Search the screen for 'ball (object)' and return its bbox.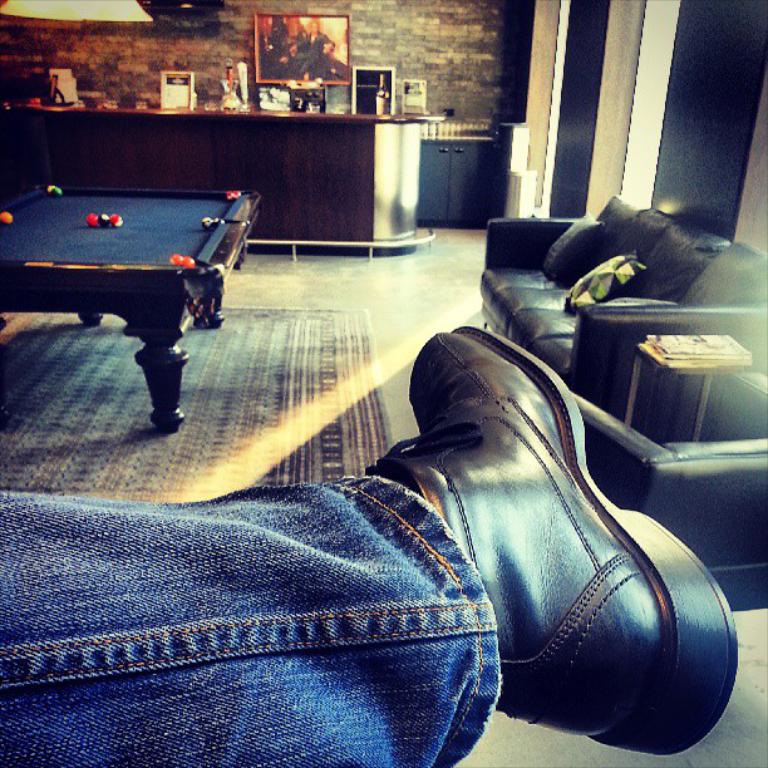
Found: (left=55, top=184, right=59, bottom=201).
